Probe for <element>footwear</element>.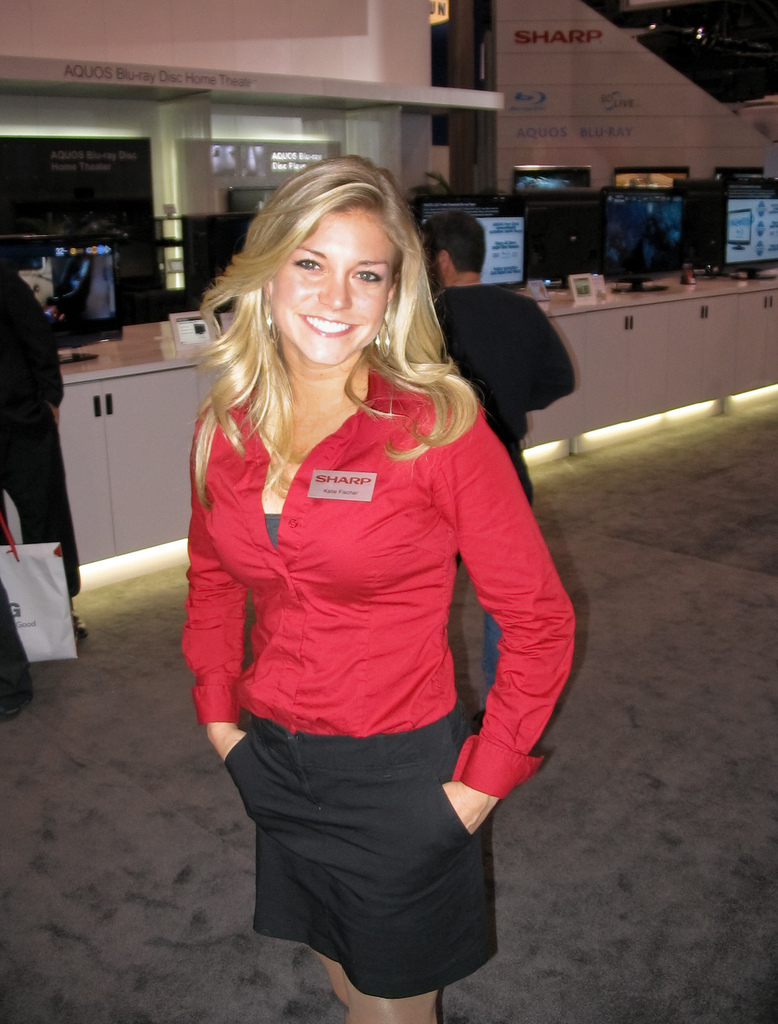
Probe result: x1=71, y1=610, x2=92, y2=641.
